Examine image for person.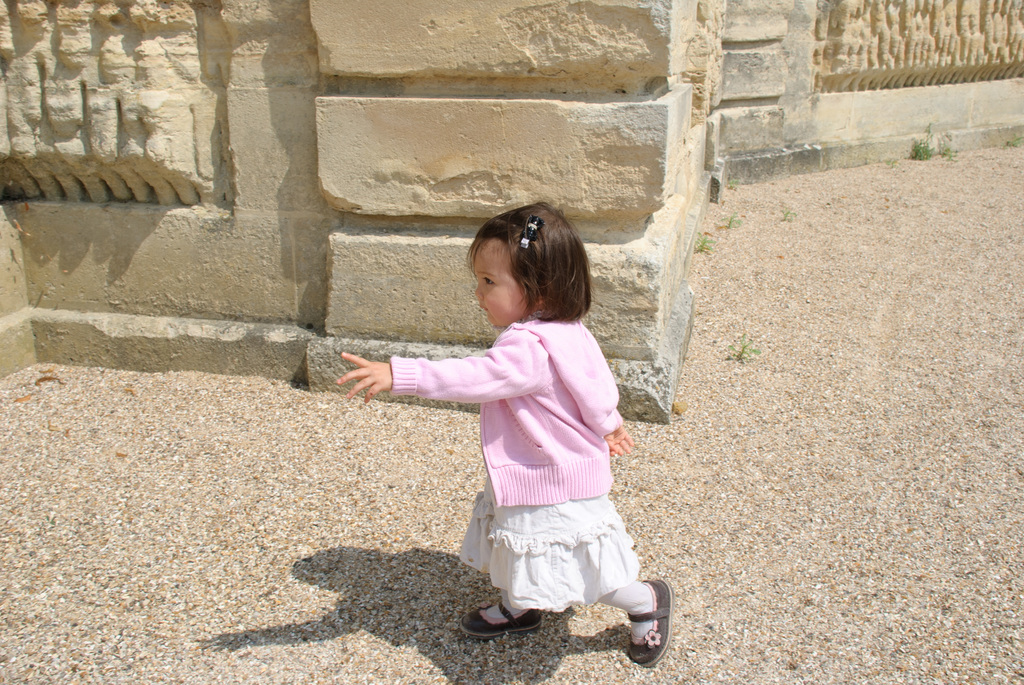
Examination result: rect(376, 211, 646, 650).
